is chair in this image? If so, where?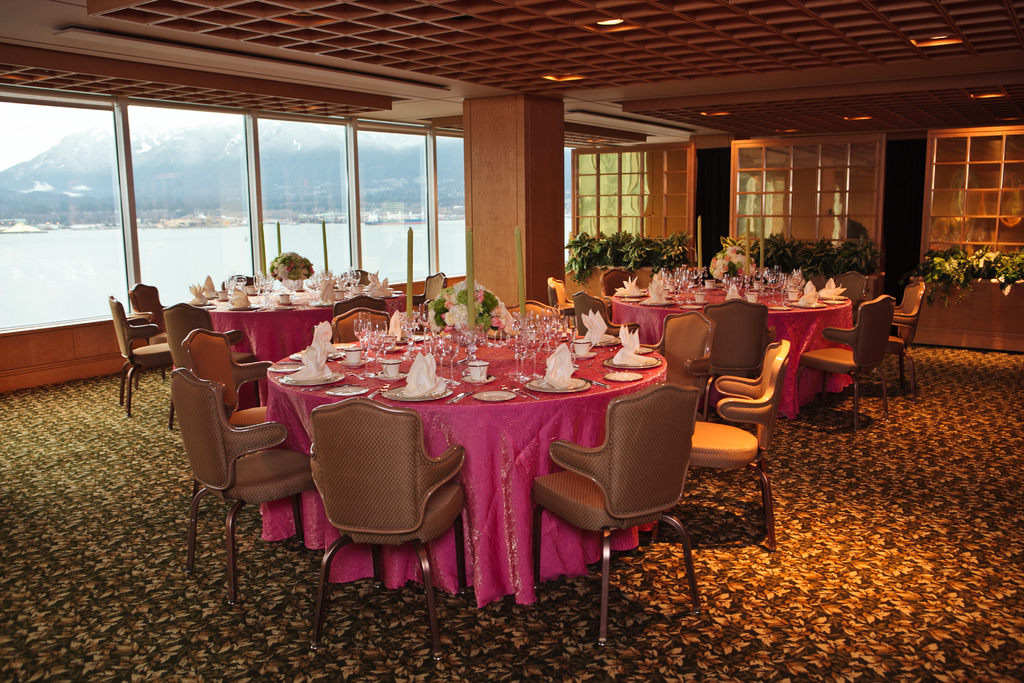
Yes, at box(300, 403, 469, 618).
